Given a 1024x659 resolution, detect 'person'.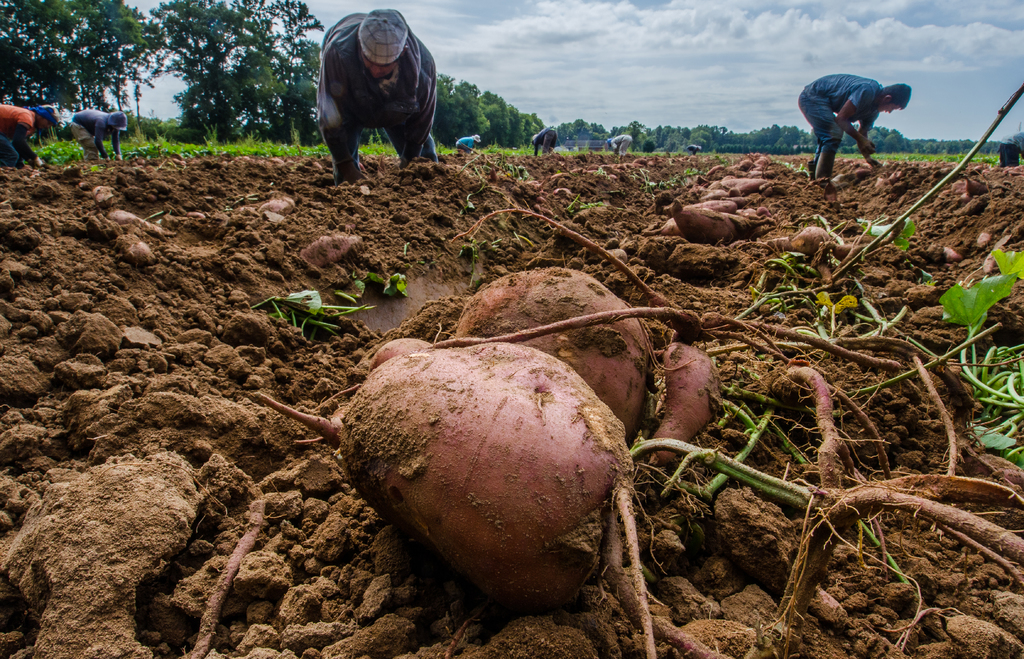
(70,106,128,156).
